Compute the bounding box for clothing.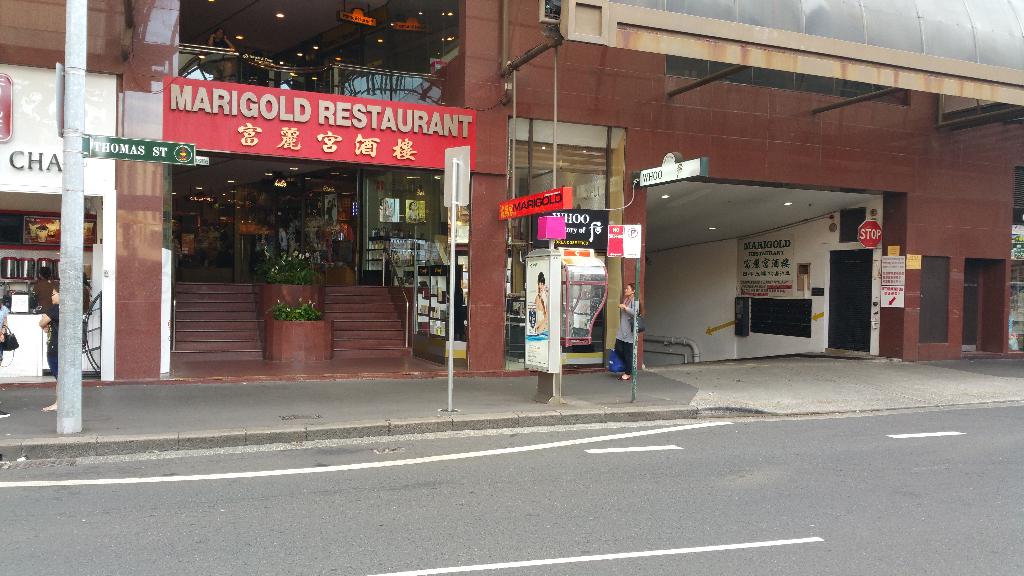
box(614, 292, 640, 377).
